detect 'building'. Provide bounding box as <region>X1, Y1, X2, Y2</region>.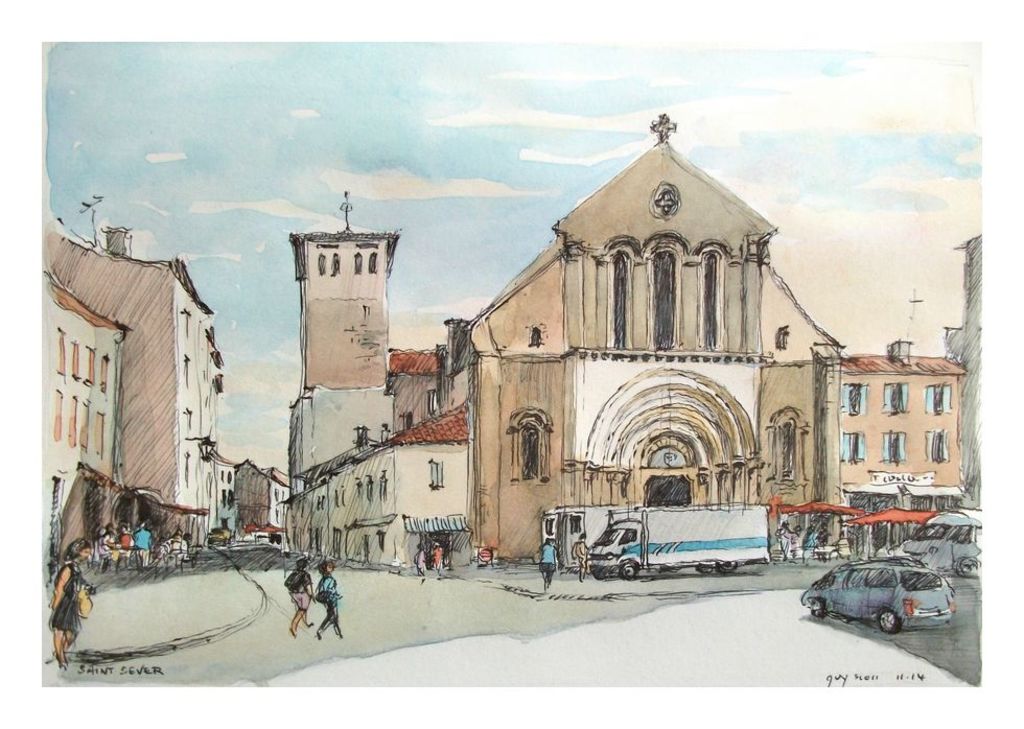
<region>832, 347, 958, 566</region>.
